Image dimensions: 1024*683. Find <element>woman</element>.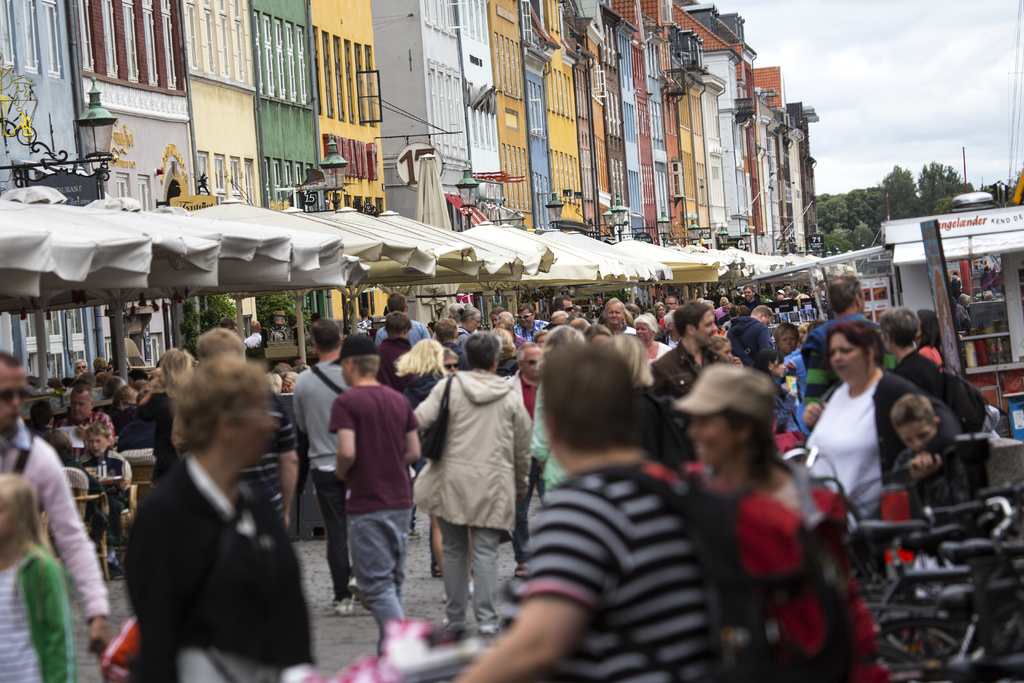
l=810, t=310, r=921, b=536.
